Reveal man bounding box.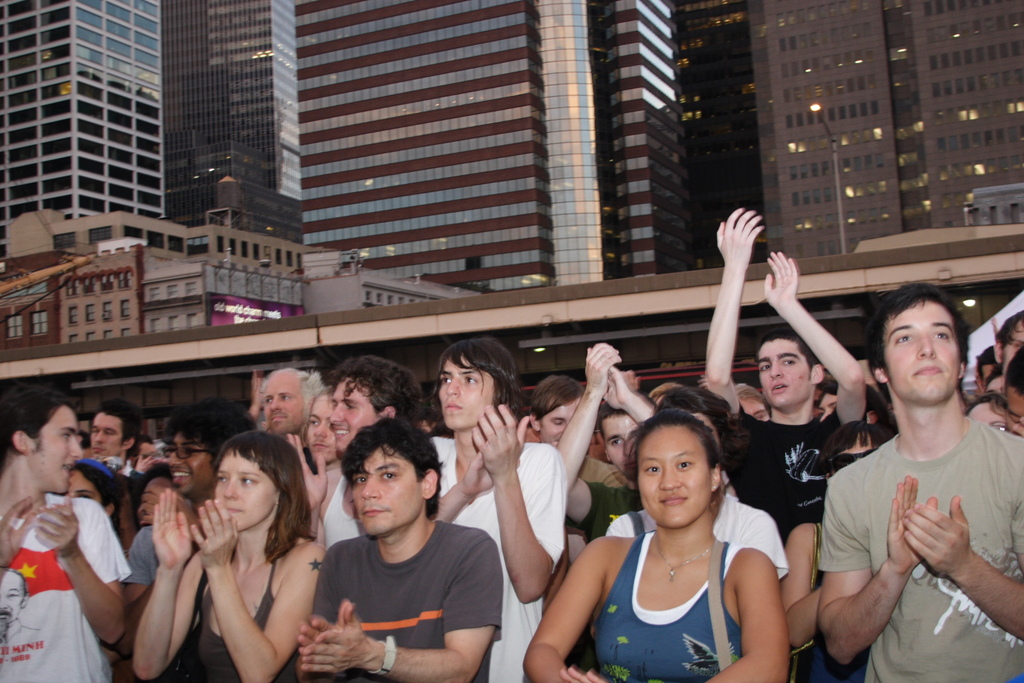
Revealed: [991,308,1023,374].
